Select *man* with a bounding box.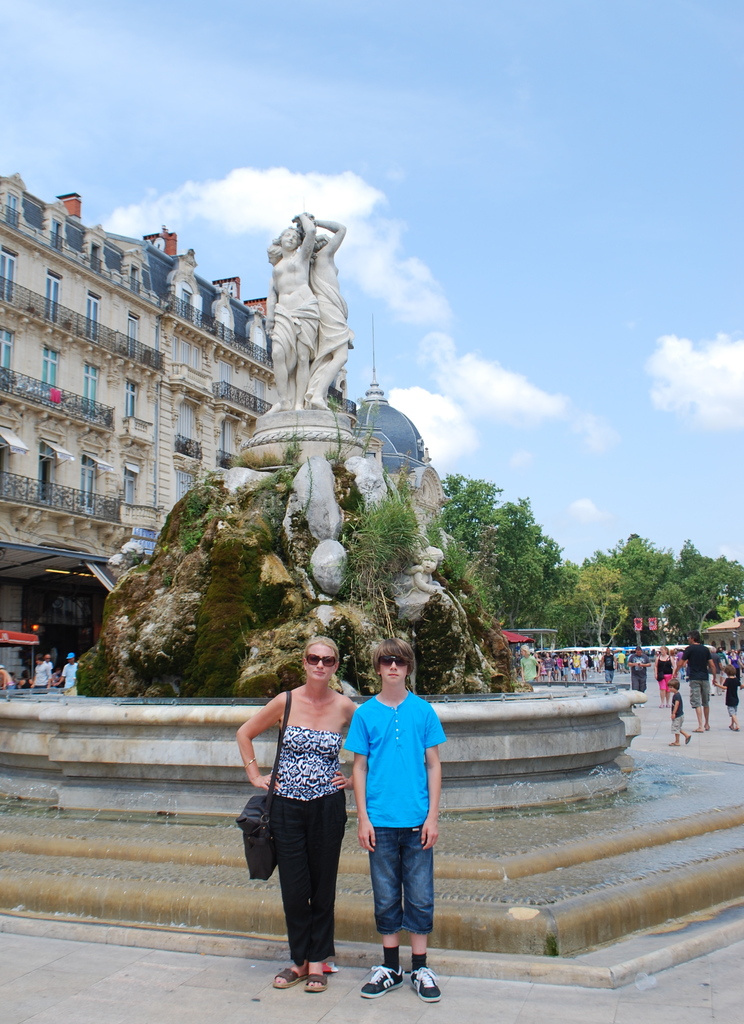
x1=627, y1=645, x2=647, y2=707.
